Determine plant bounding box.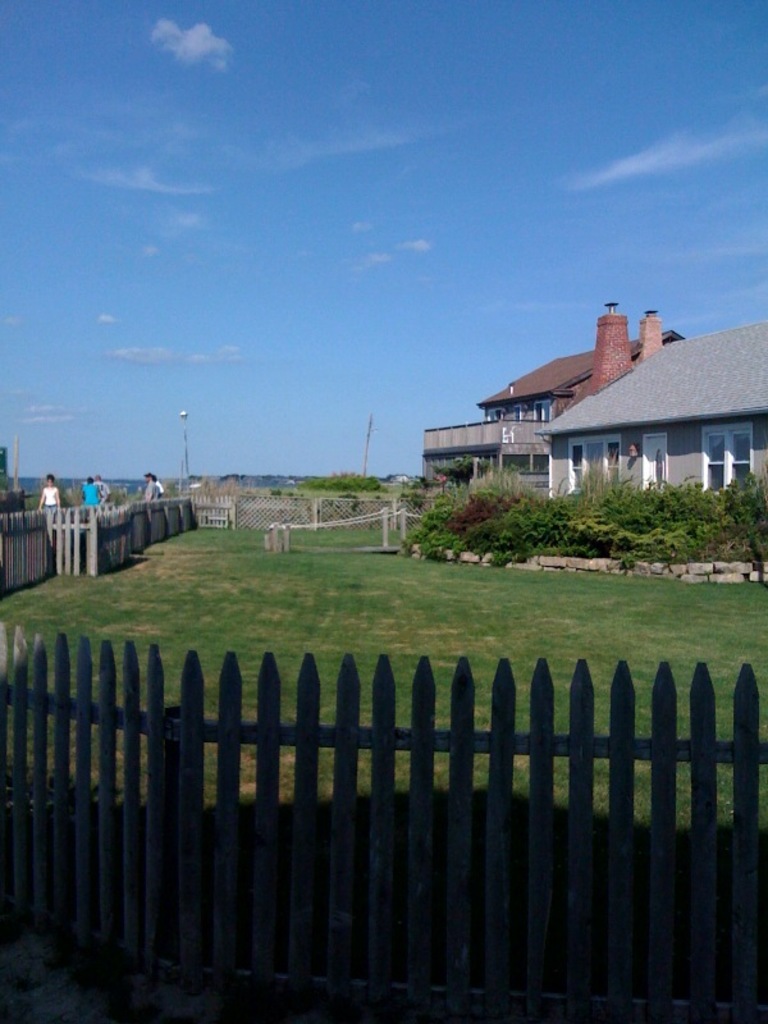
Determined: Rect(616, 553, 636, 568).
